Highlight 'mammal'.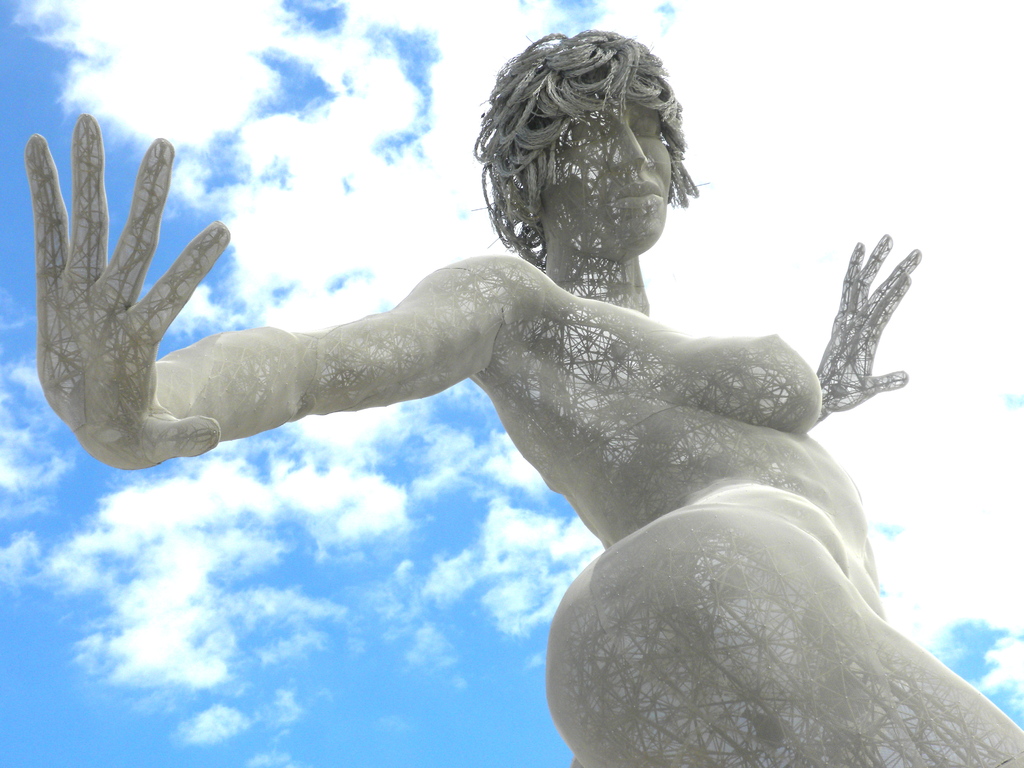
Highlighted region: (x1=4, y1=97, x2=915, y2=662).
